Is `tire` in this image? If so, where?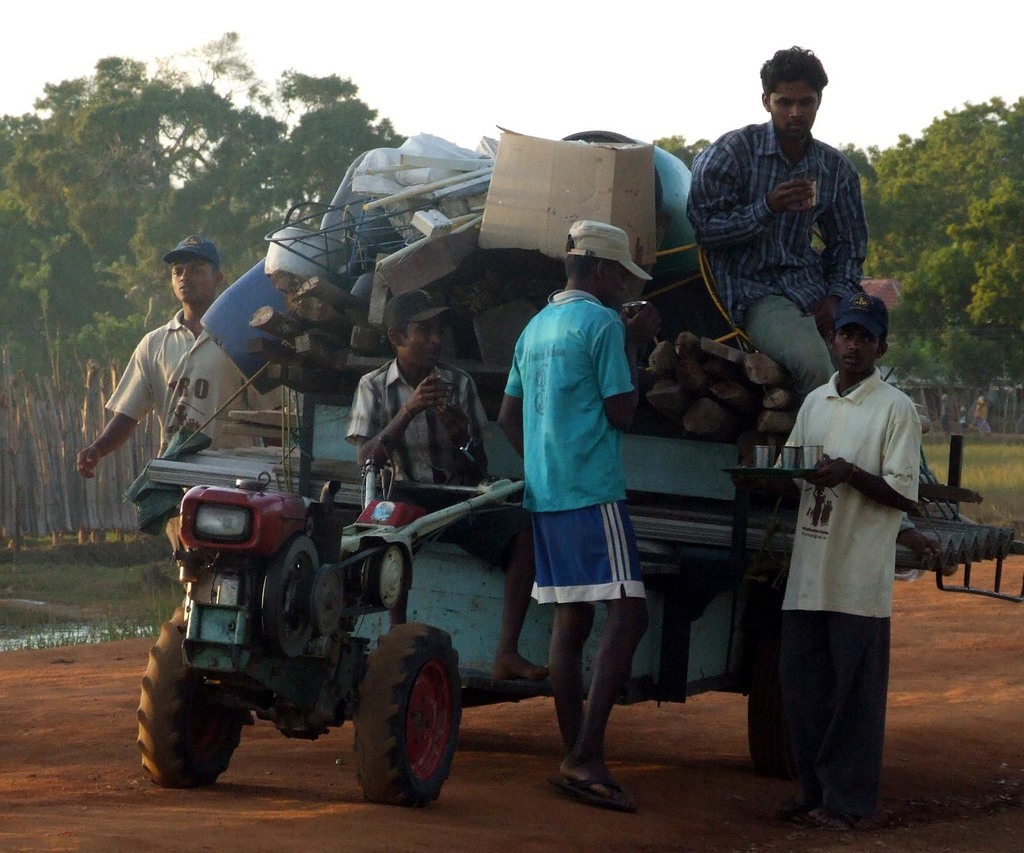
Yes, at x1=135 y1=600 x2=245 y2=792.
